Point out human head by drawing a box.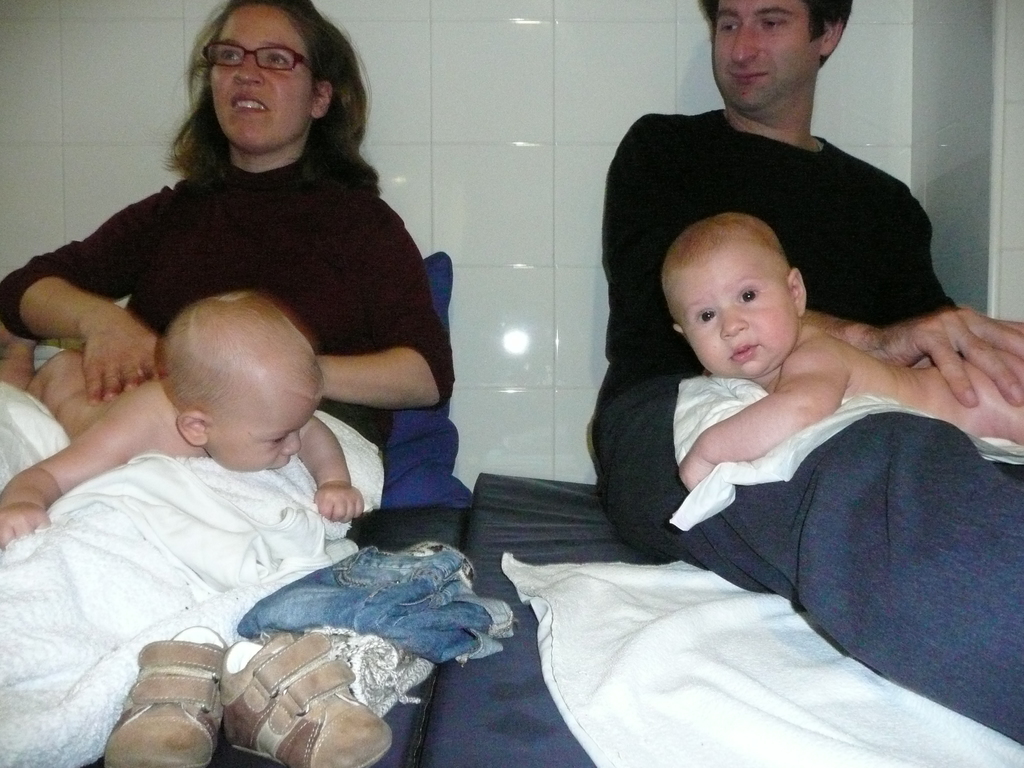
(660,212,805,380).
